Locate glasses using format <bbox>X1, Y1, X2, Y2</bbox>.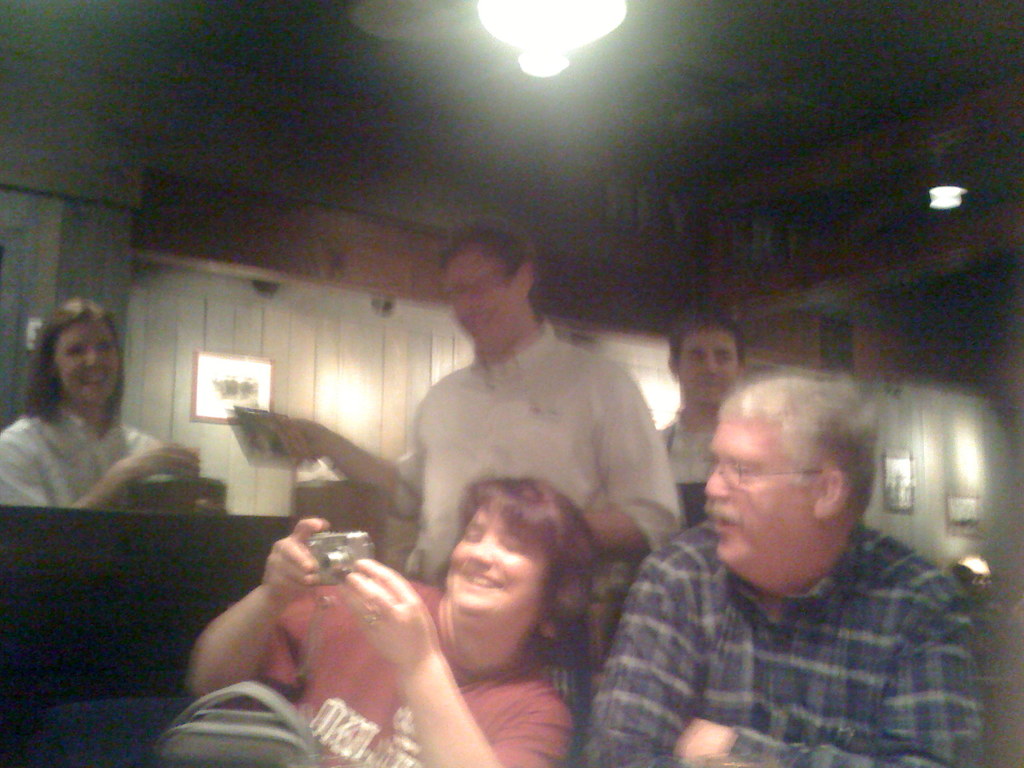
<bbox>701, 453, 826, 488</bbox>.
